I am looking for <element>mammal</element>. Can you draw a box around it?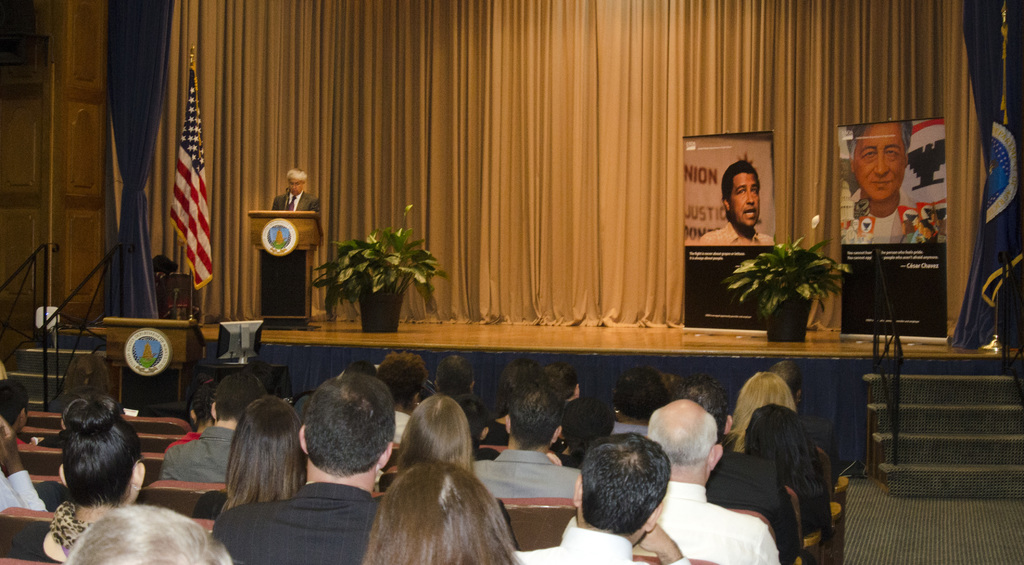
Sure, the bounding box is x1=0, y1=414, x2=67, y2=511.
